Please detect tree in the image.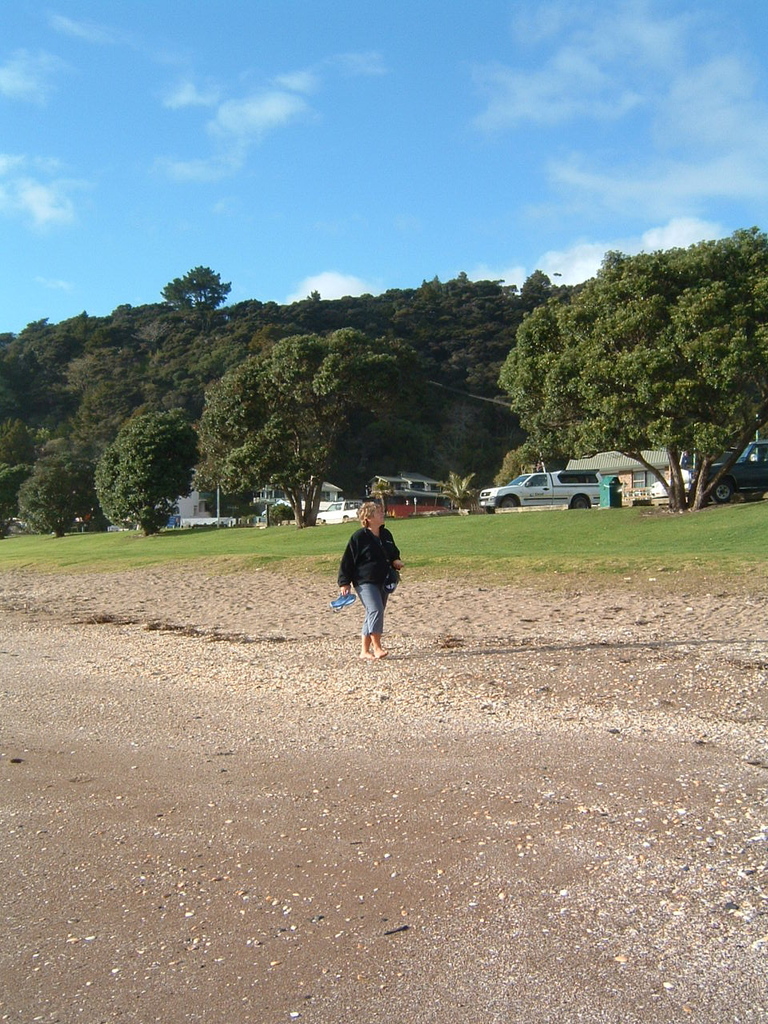
{"left": 267, "top": 499, "right": 295, "bottom": 532}.
